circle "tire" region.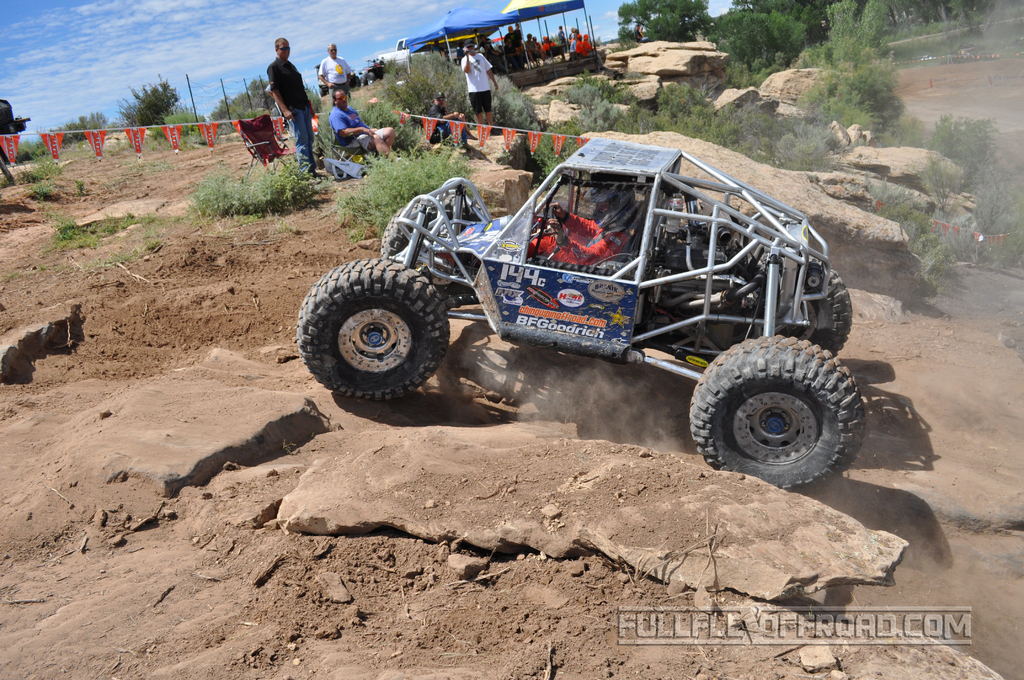
Region: 296/258/451/403.
